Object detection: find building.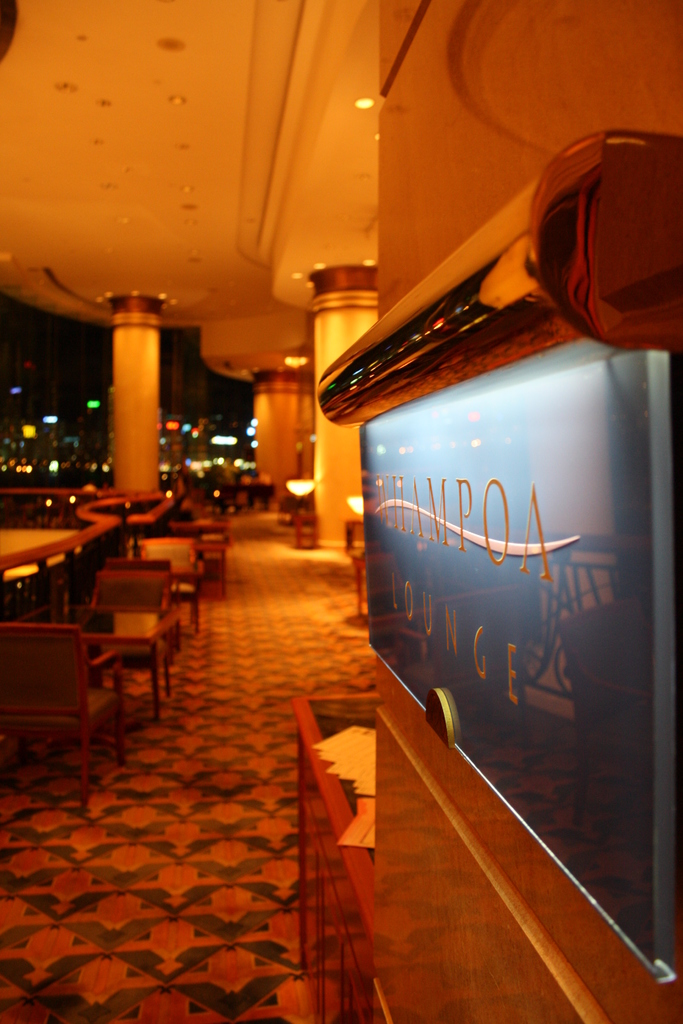
<box>0,0,682,1023</box>.
